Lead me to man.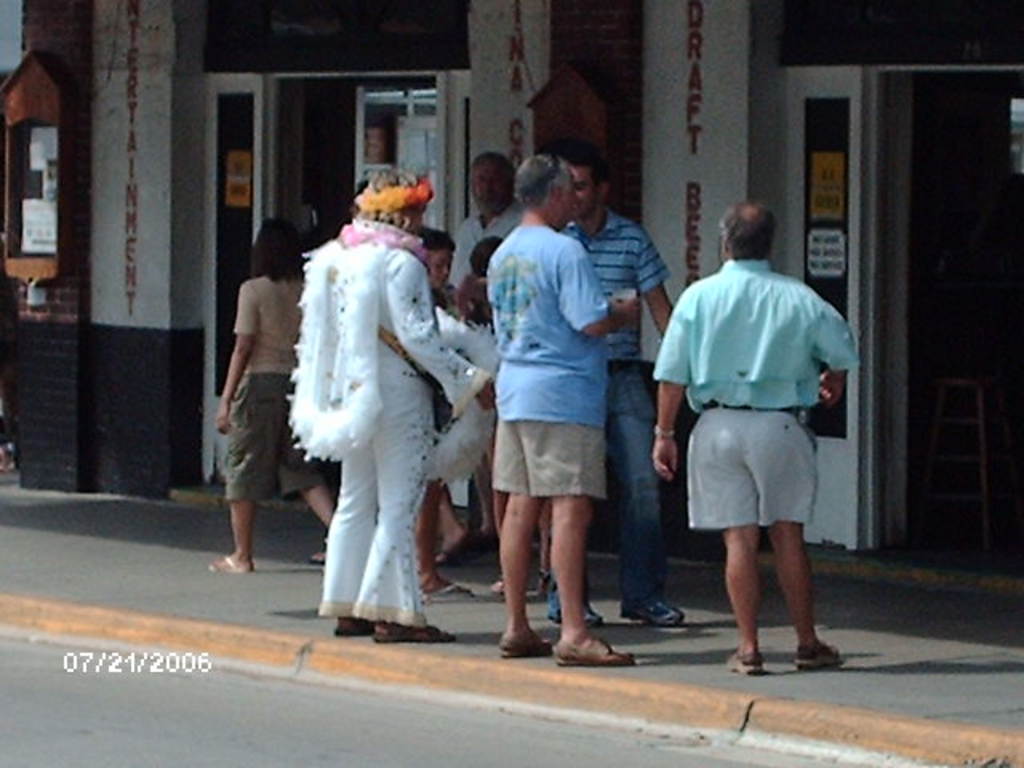
Lead to BBox(659, 197, 858, 675).
